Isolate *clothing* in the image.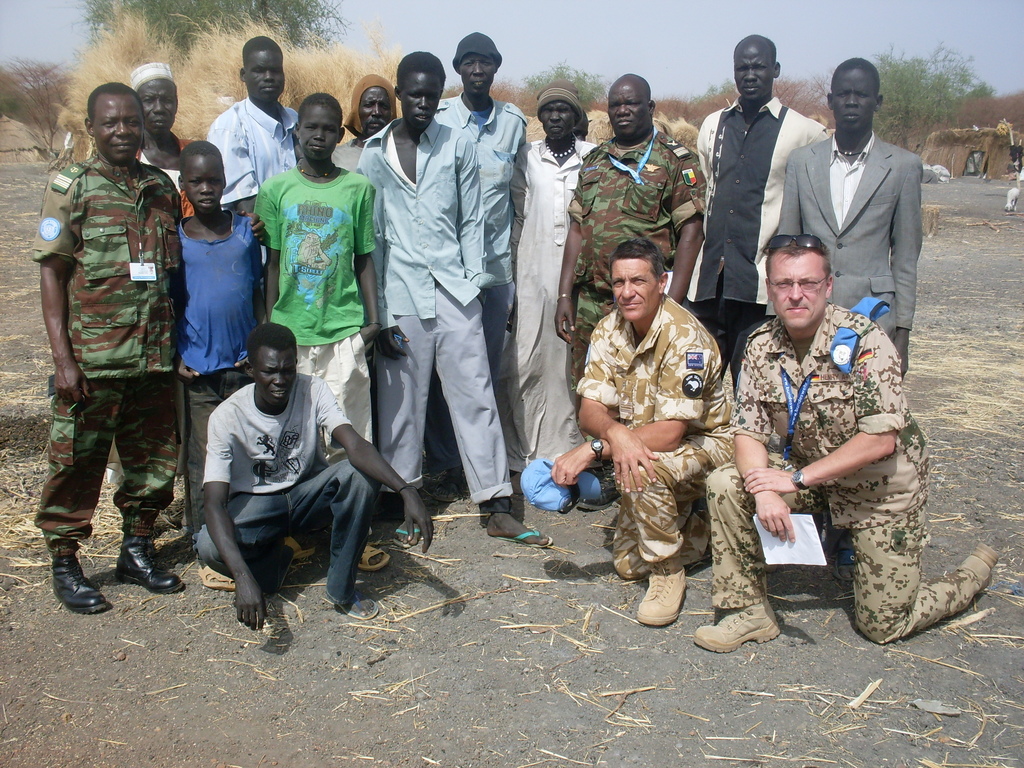
Isolated region: Rect(714, 302, 989, 648).
